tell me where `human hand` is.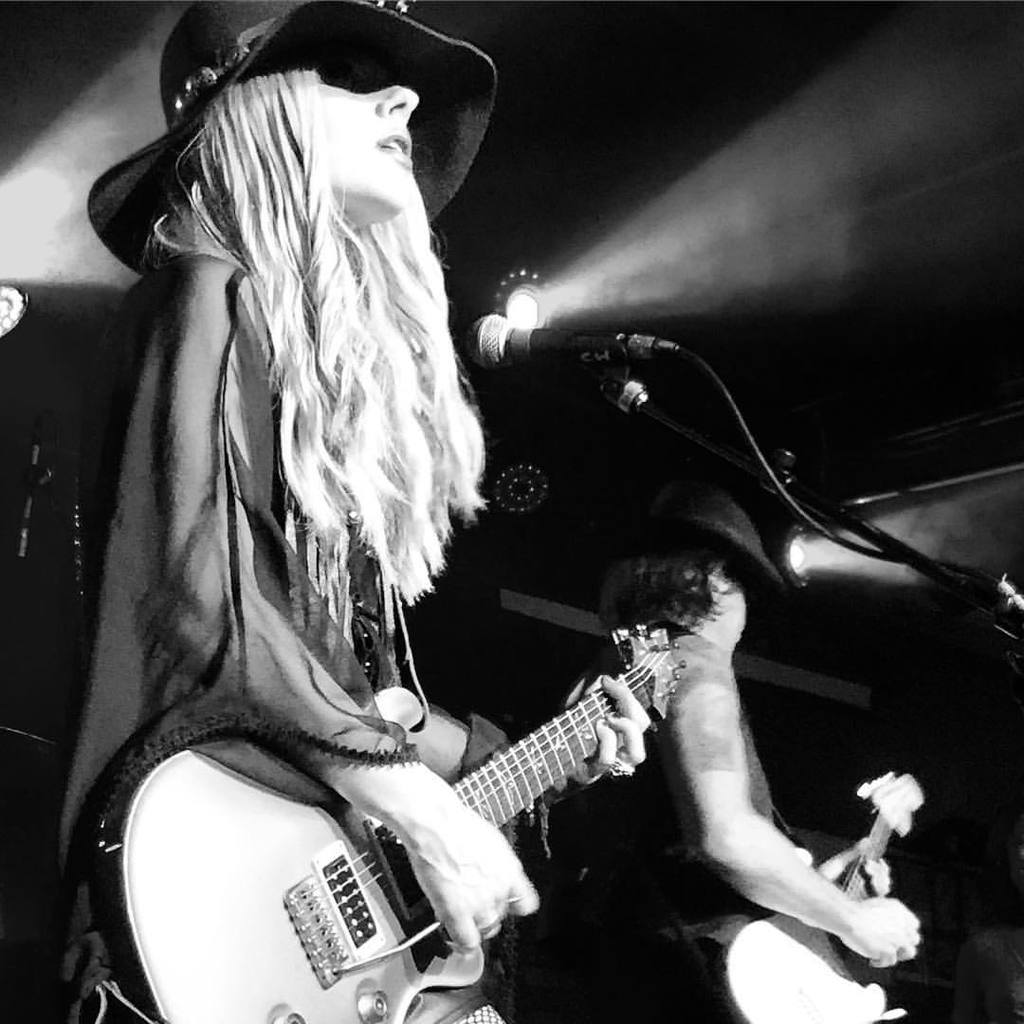
`human hand` is at (402, 802, 544, 960).
